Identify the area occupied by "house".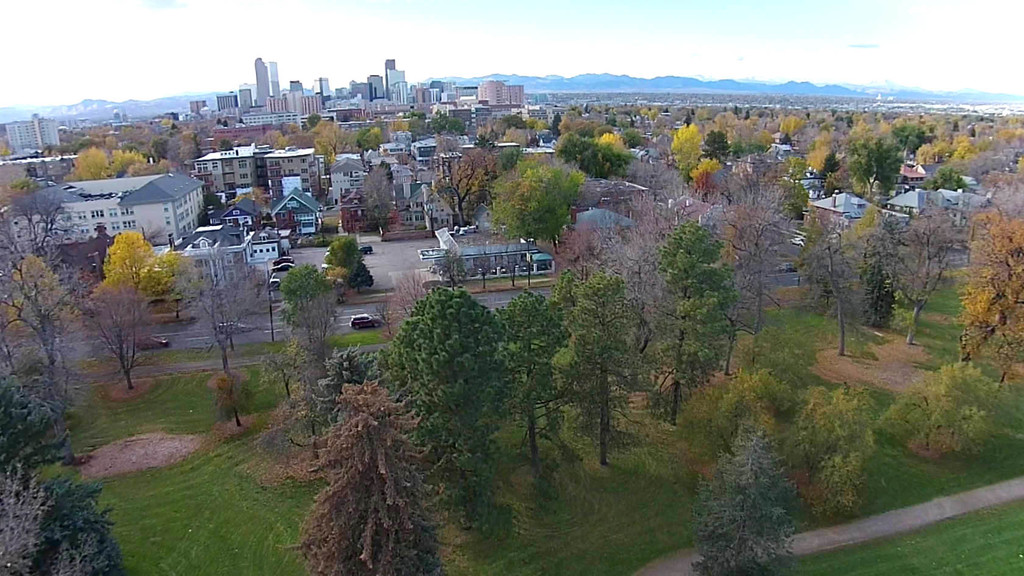
Area: {"left": 381, "top": 58, "right": 412, "bottom": 97}.
